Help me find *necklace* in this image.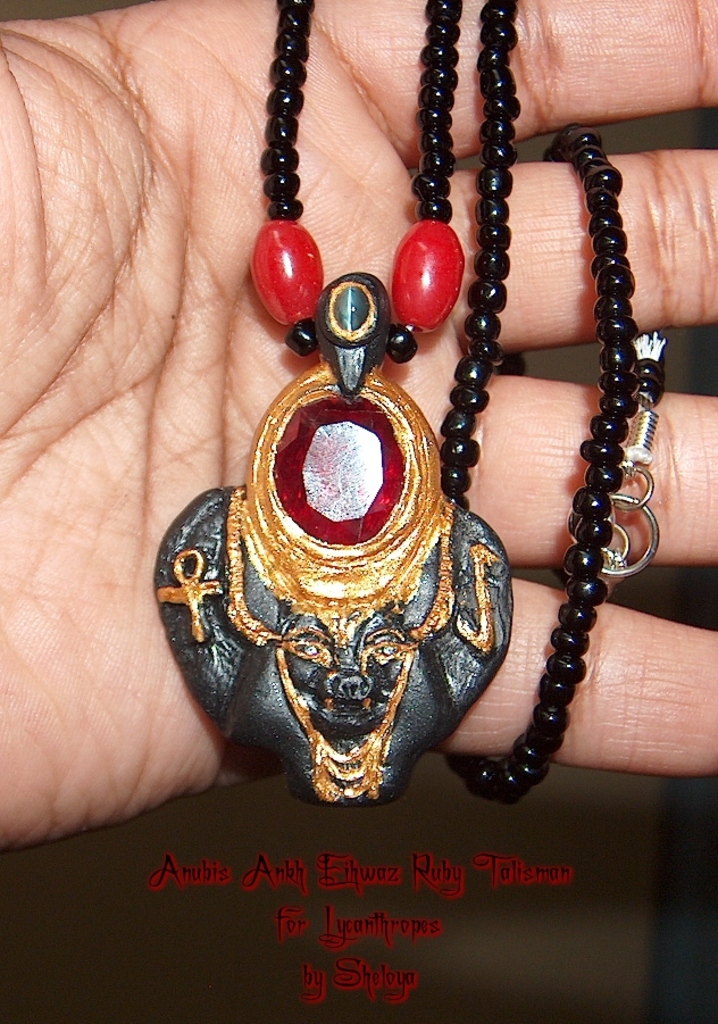
Found it: box=[155, 0, 517, 802].
